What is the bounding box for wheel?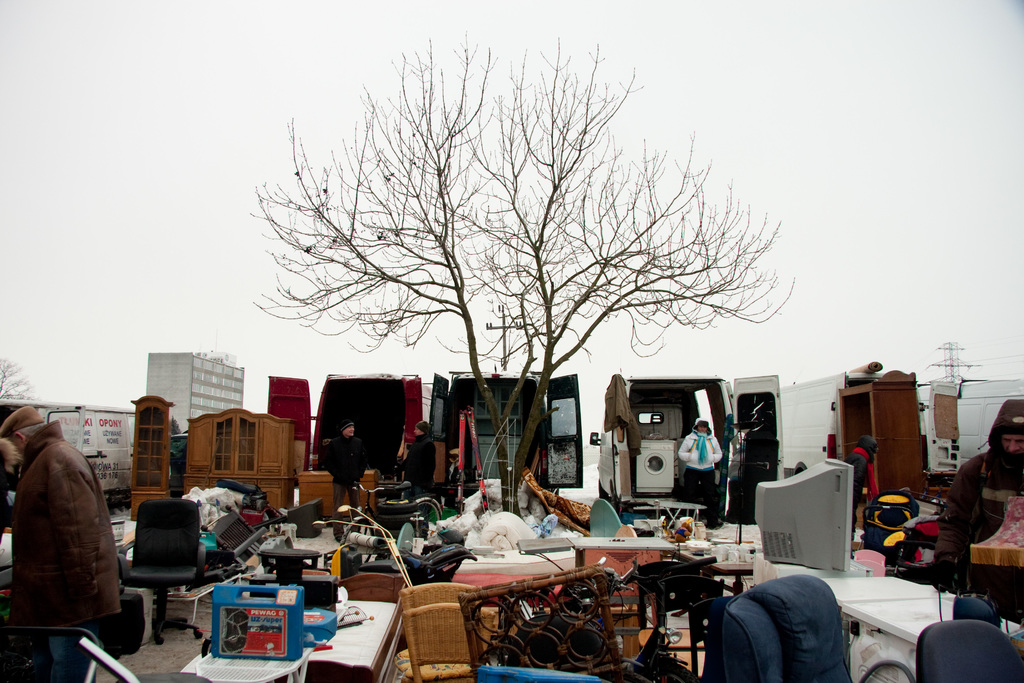
bbox=[157, 636, 166, 646].
